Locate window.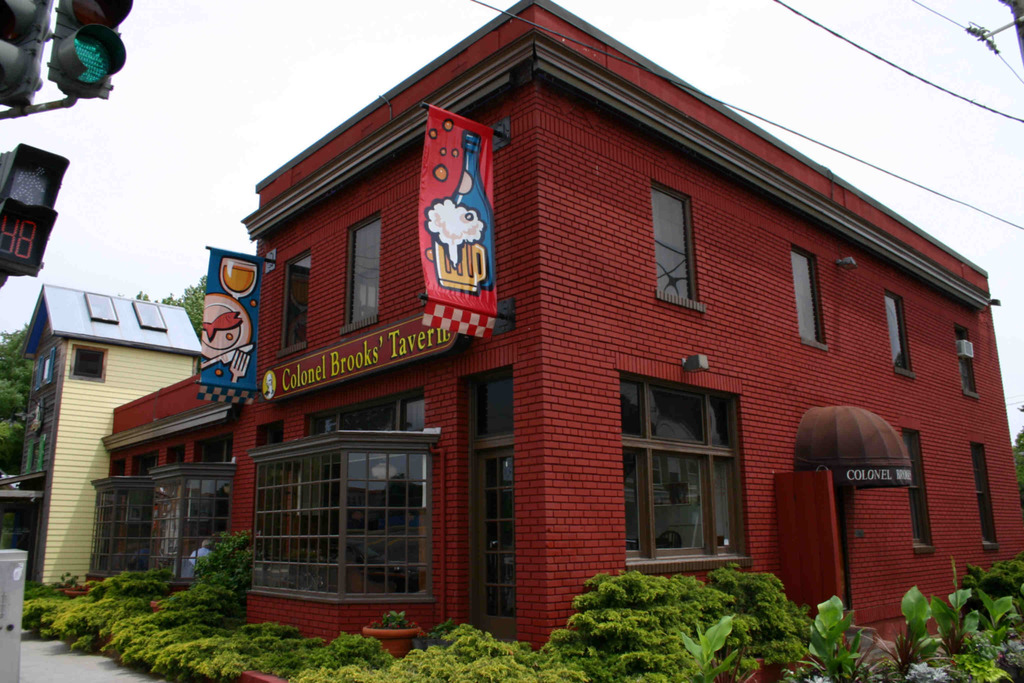
Bounding box: bbox=(134, 300, 164, 331).
